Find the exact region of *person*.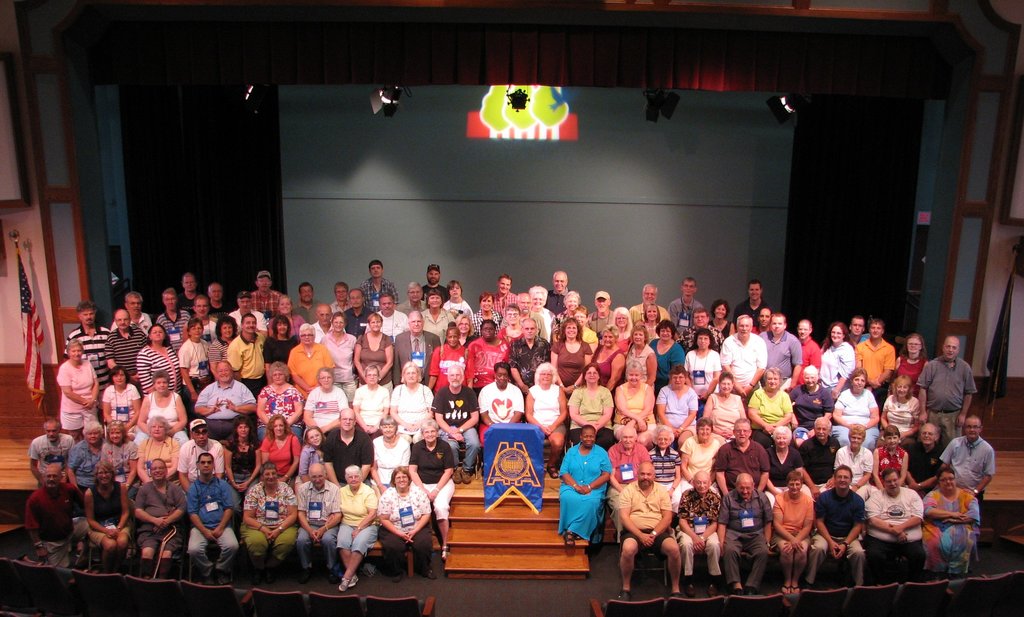
Exact region: select_region(392, 313, 440, 387).
